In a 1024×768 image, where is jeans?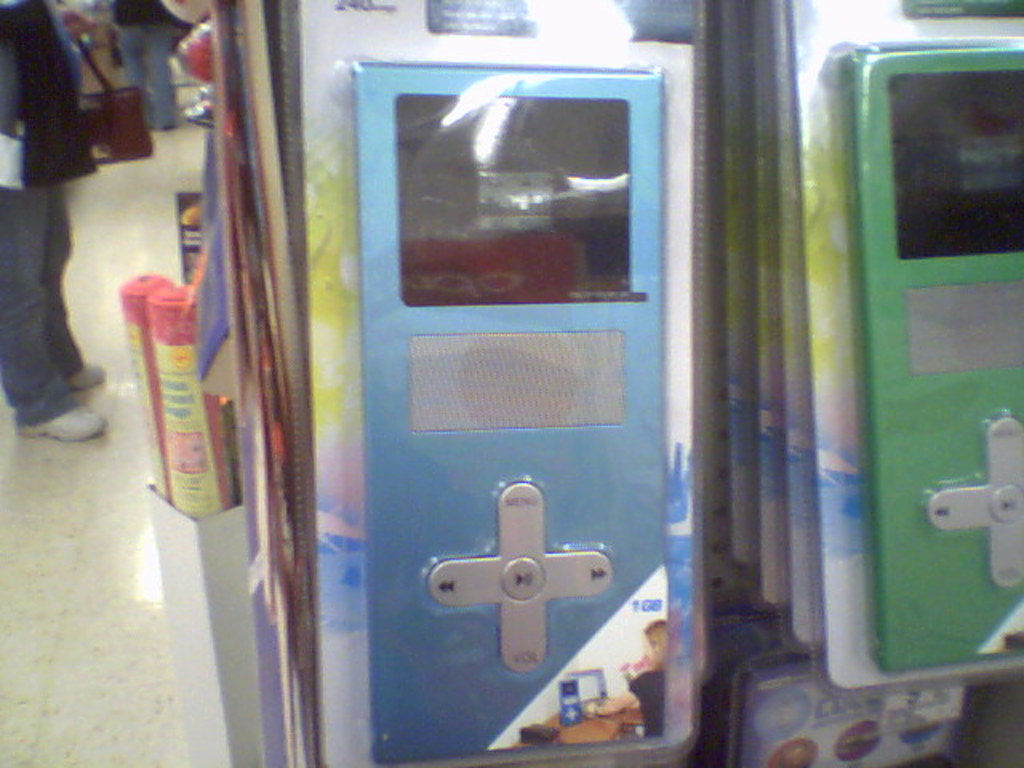
<region>0, 138, 93, 448</region>.
